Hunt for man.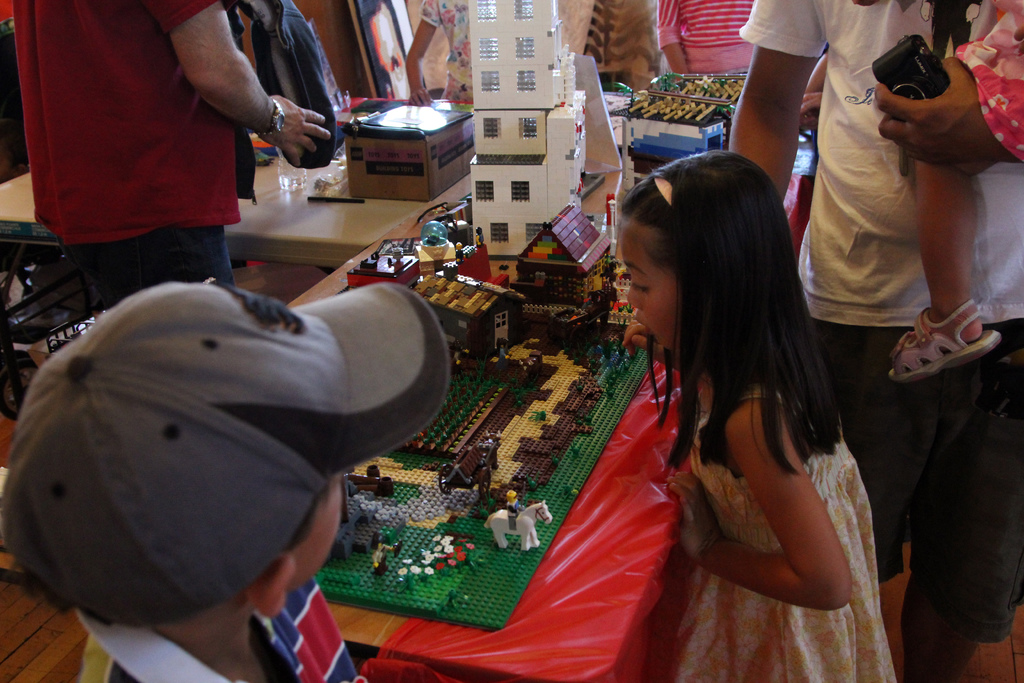
Hunted down at bbox(9, 0, 339, 317).
